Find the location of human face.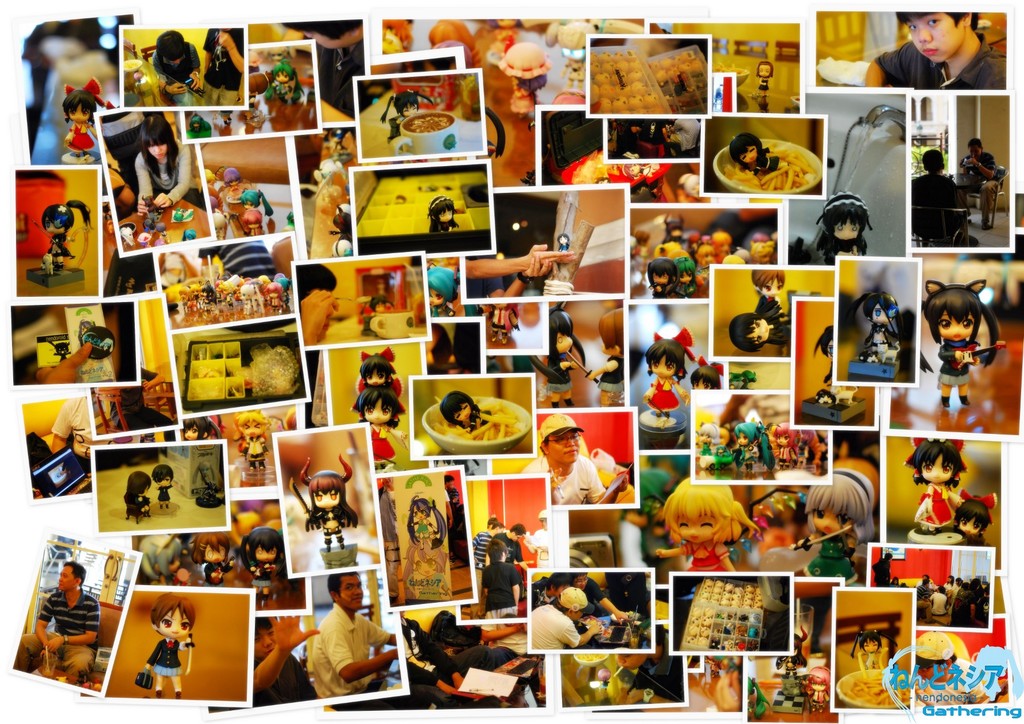
Location: region(335, 569, 365, 613).
